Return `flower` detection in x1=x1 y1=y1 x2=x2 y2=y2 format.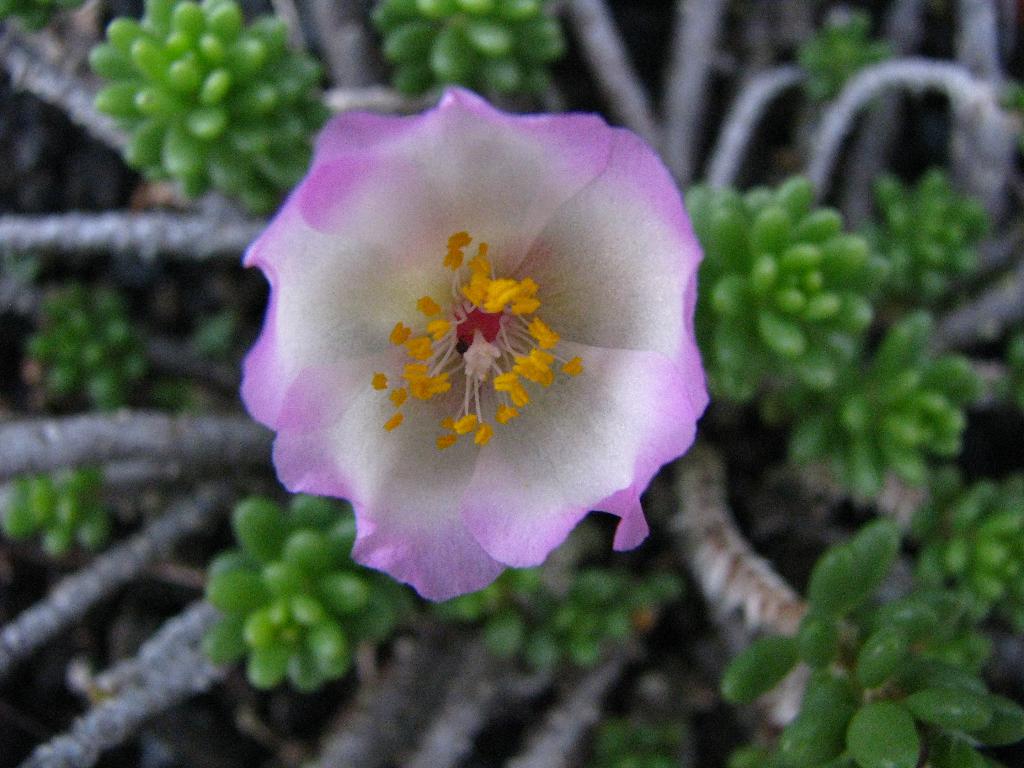
x1=220 y1=89 x2=712 y2=606.
